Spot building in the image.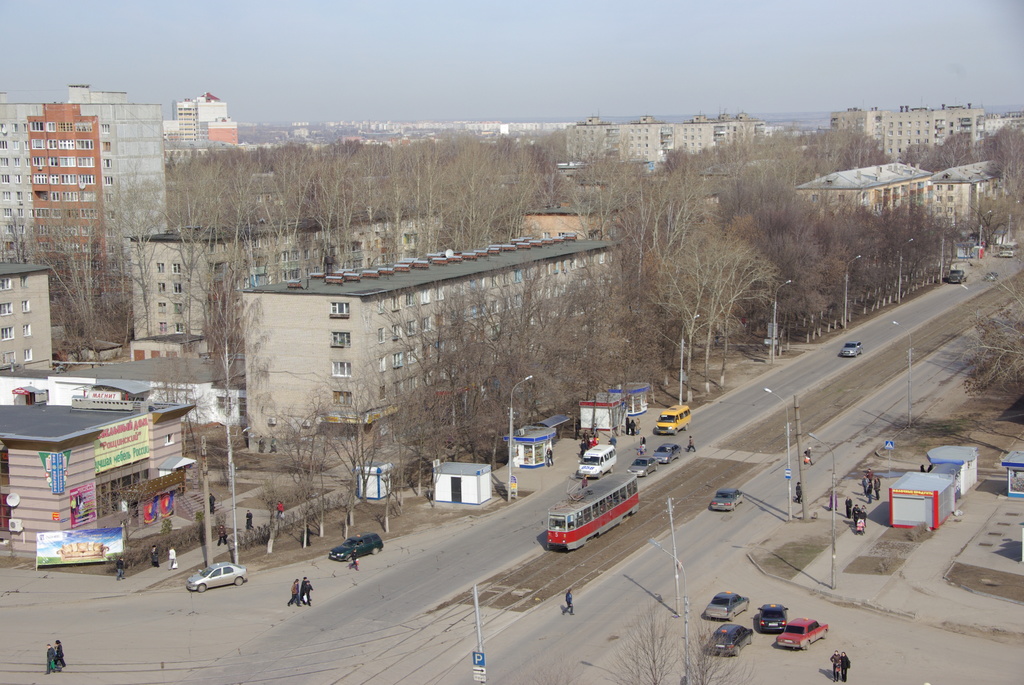
building found at BBox(939, 99, 991, 156).
